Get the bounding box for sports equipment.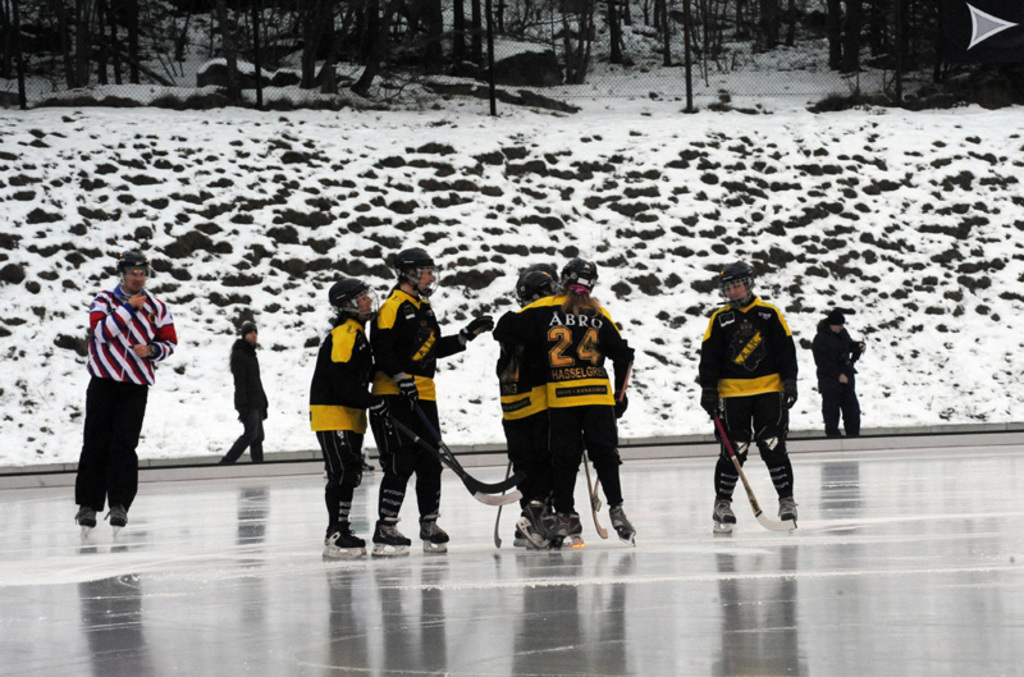
detection(460, 315, 495, 342).
